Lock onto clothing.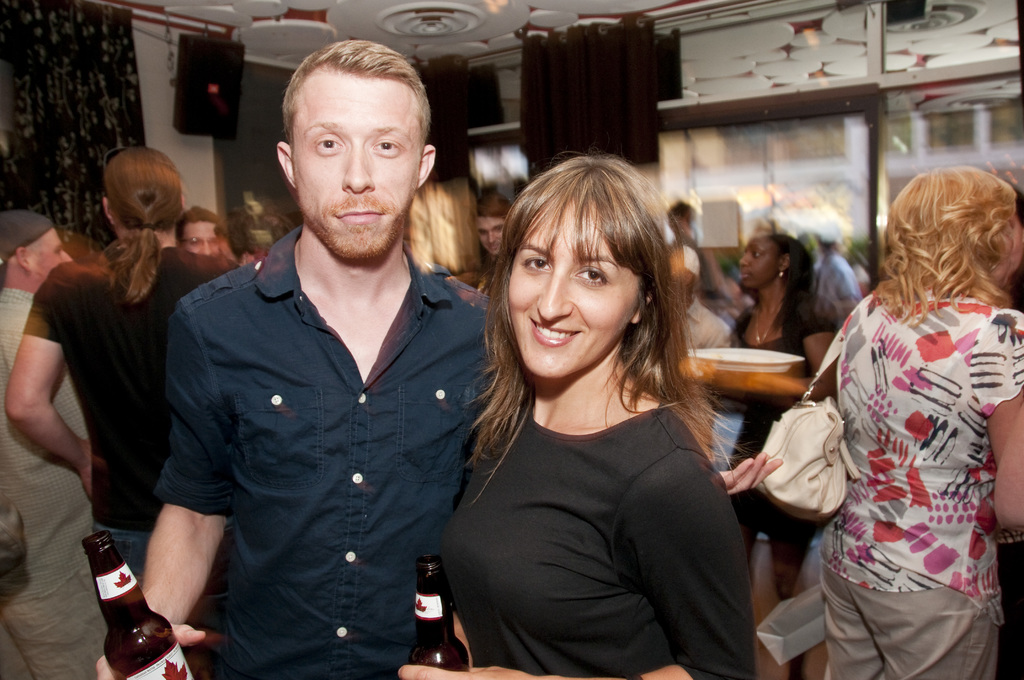
Locked: [x1=678, y1=242, x2=735, y2=379].
